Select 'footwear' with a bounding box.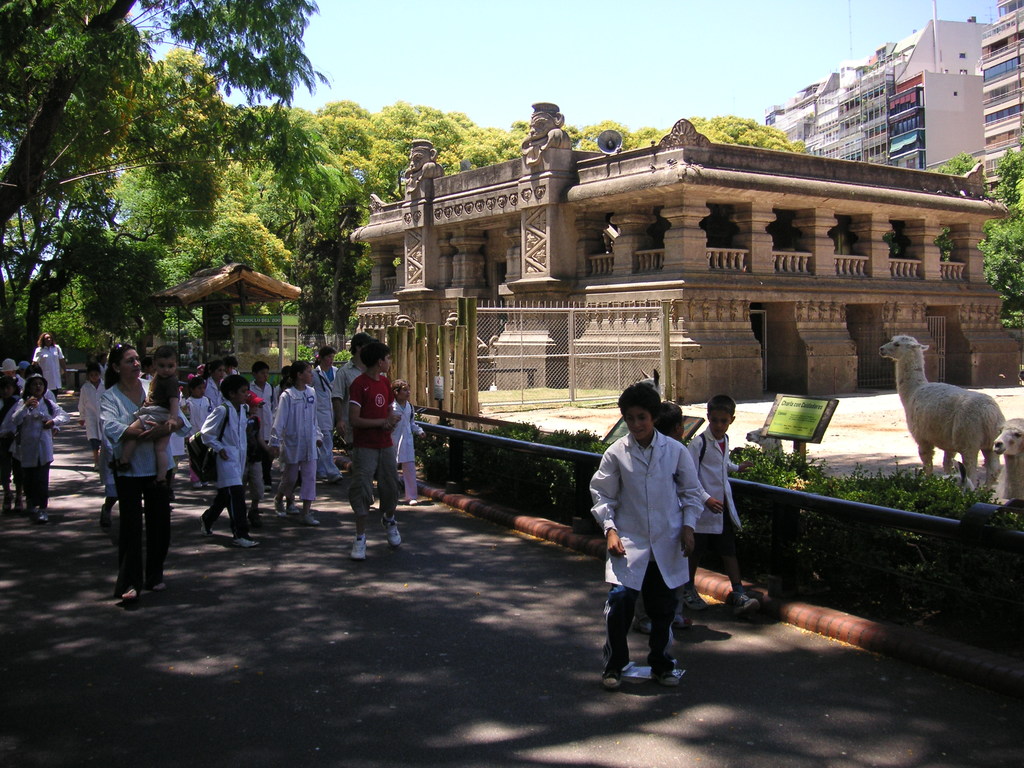
bbox=[662, 652, 675, 688].
